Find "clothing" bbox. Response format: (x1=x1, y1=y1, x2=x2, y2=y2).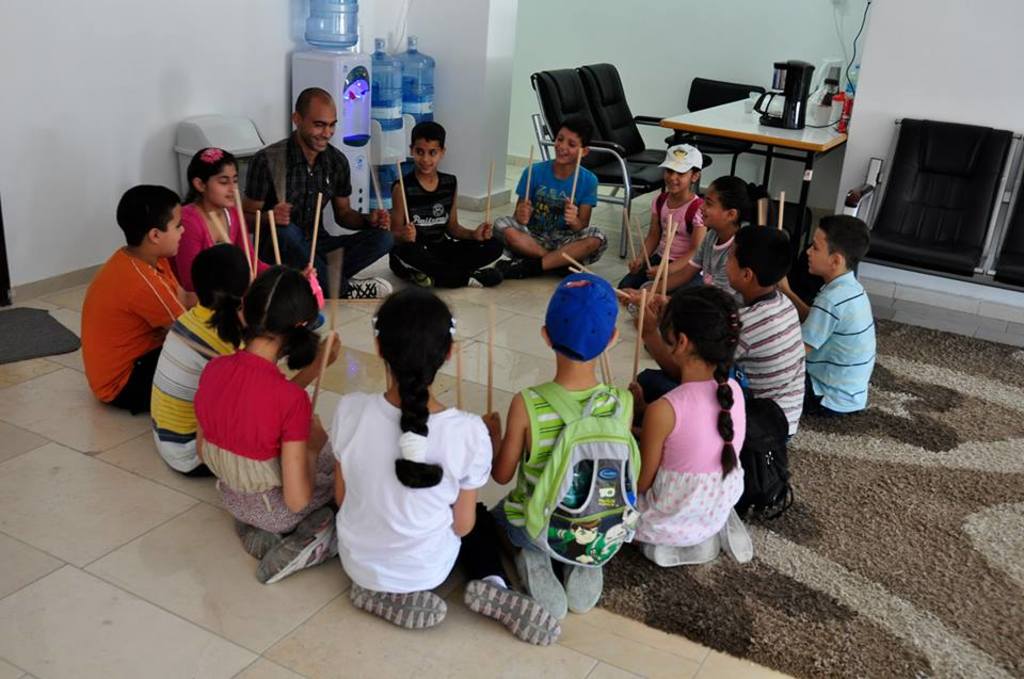
(x1=665, y1=229, x2=745, y2=298).
